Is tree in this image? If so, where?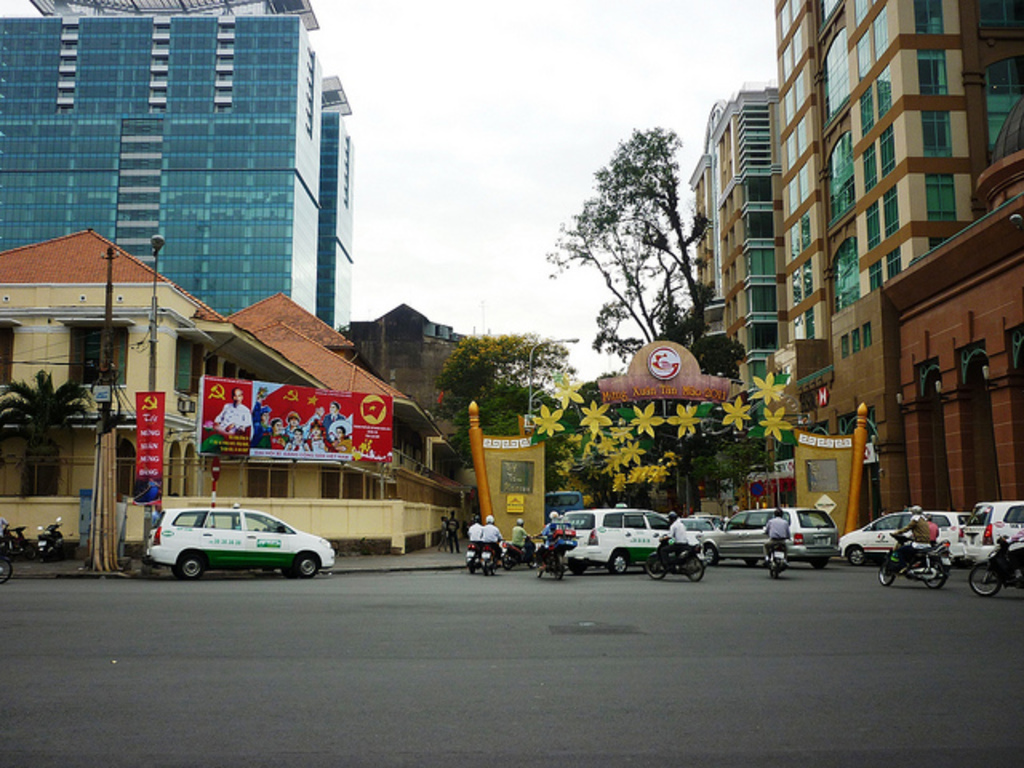
Yes, at [560, 112, 709, 352].
